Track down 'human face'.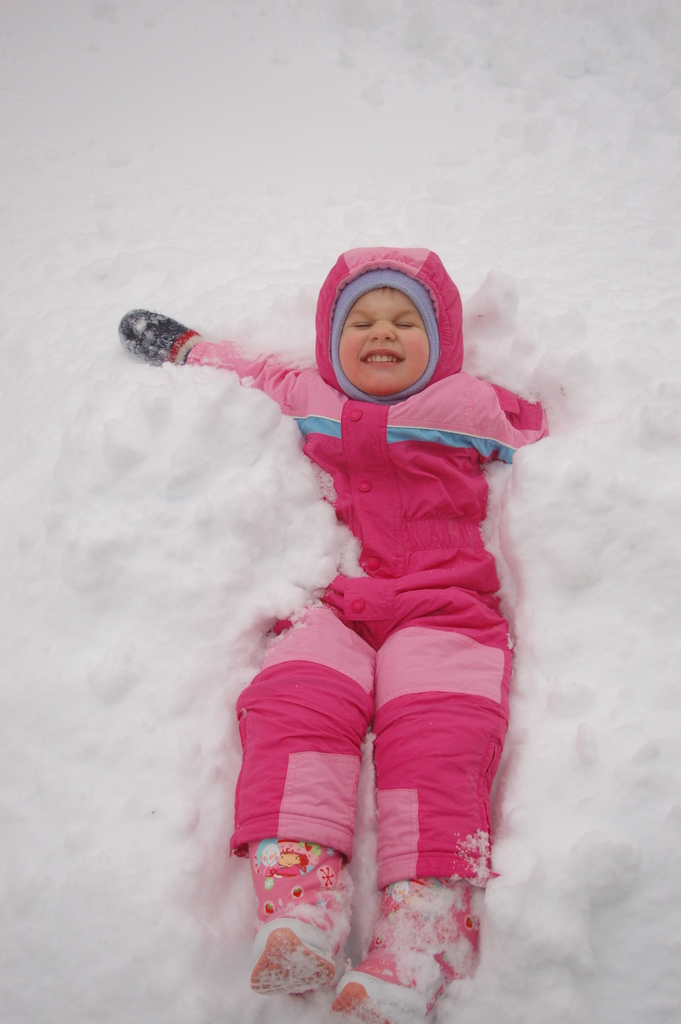
Tracked to (338, 285, 434, 397).
